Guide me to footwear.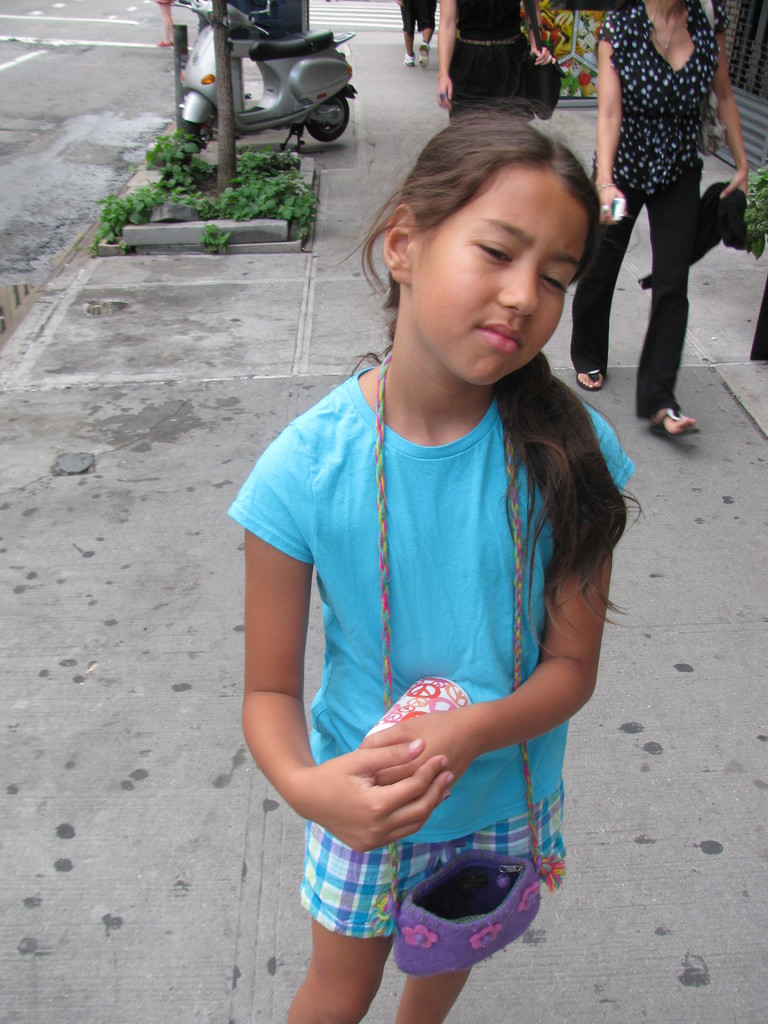
Guidance: crop(158, 40, 170, 47).
